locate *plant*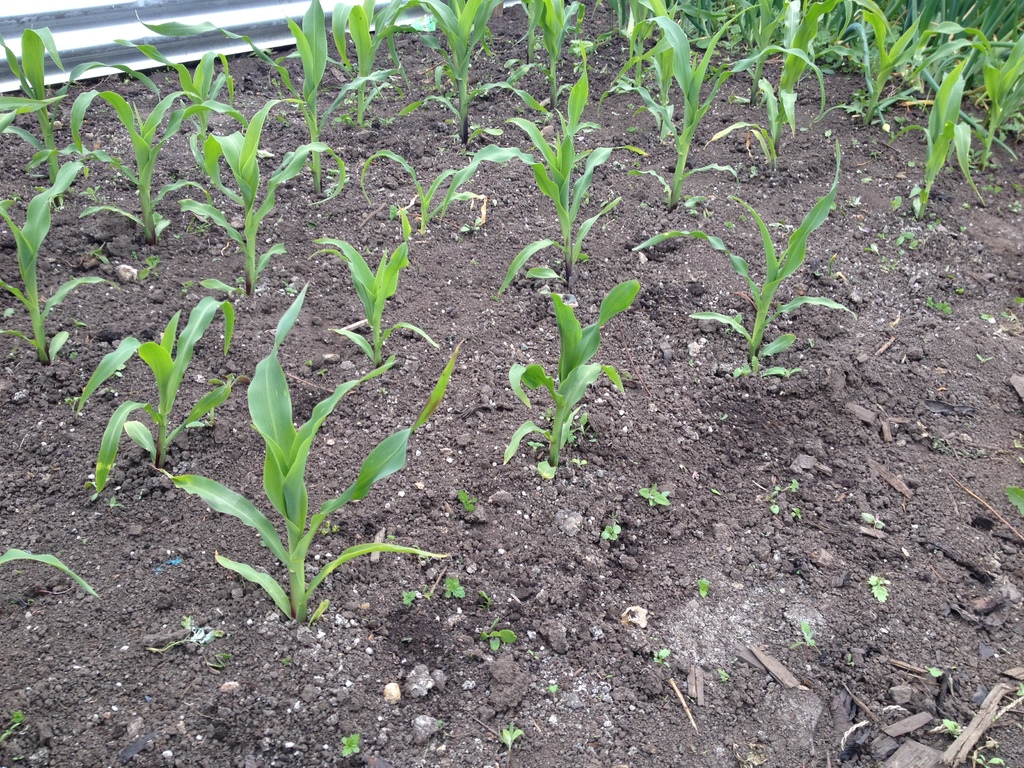
[left=516, top=0, right=594, bottom=143]
